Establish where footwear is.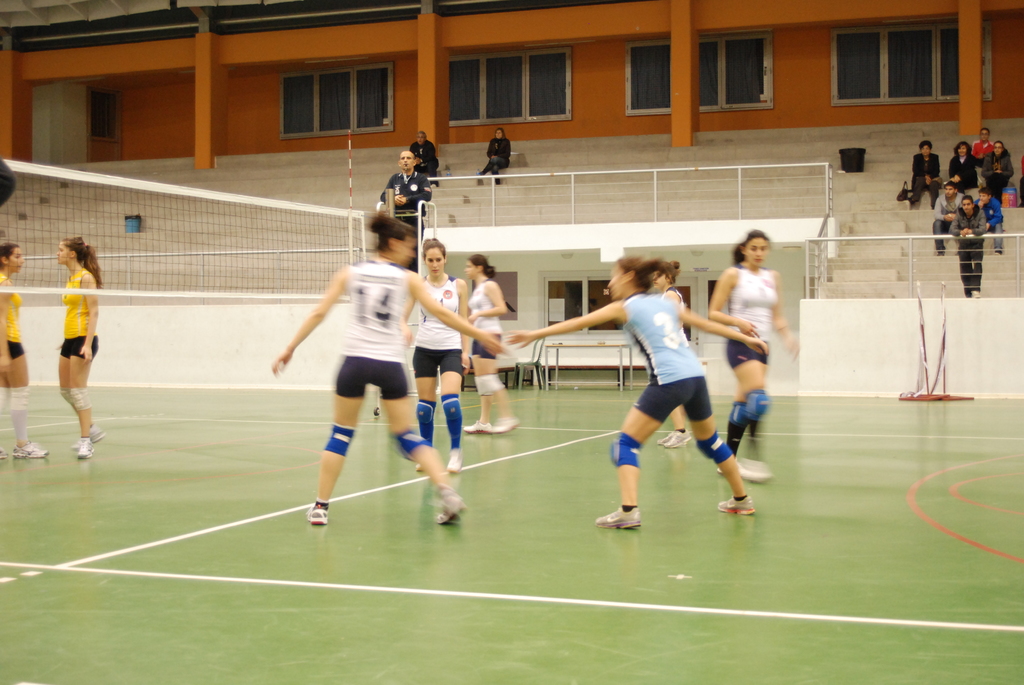
Established at pyautogui.locateOnScreen(72, 423, 104, 448).
